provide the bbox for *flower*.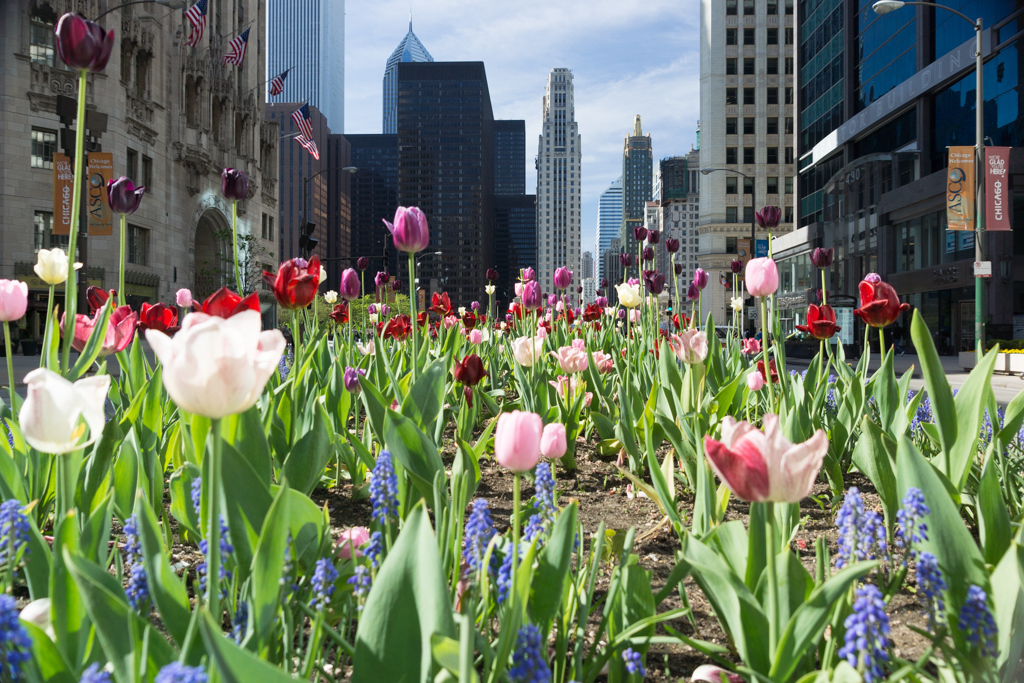
(461,498,493,590).
